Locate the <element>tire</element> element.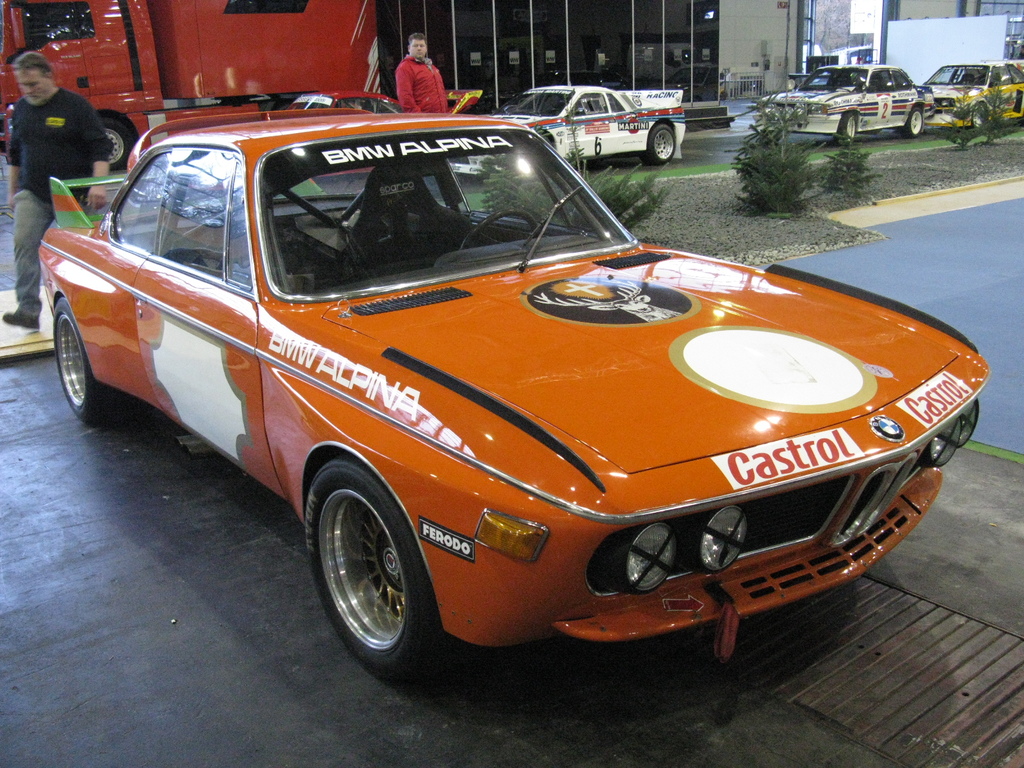
Element bbox: 102:119:134:173.
